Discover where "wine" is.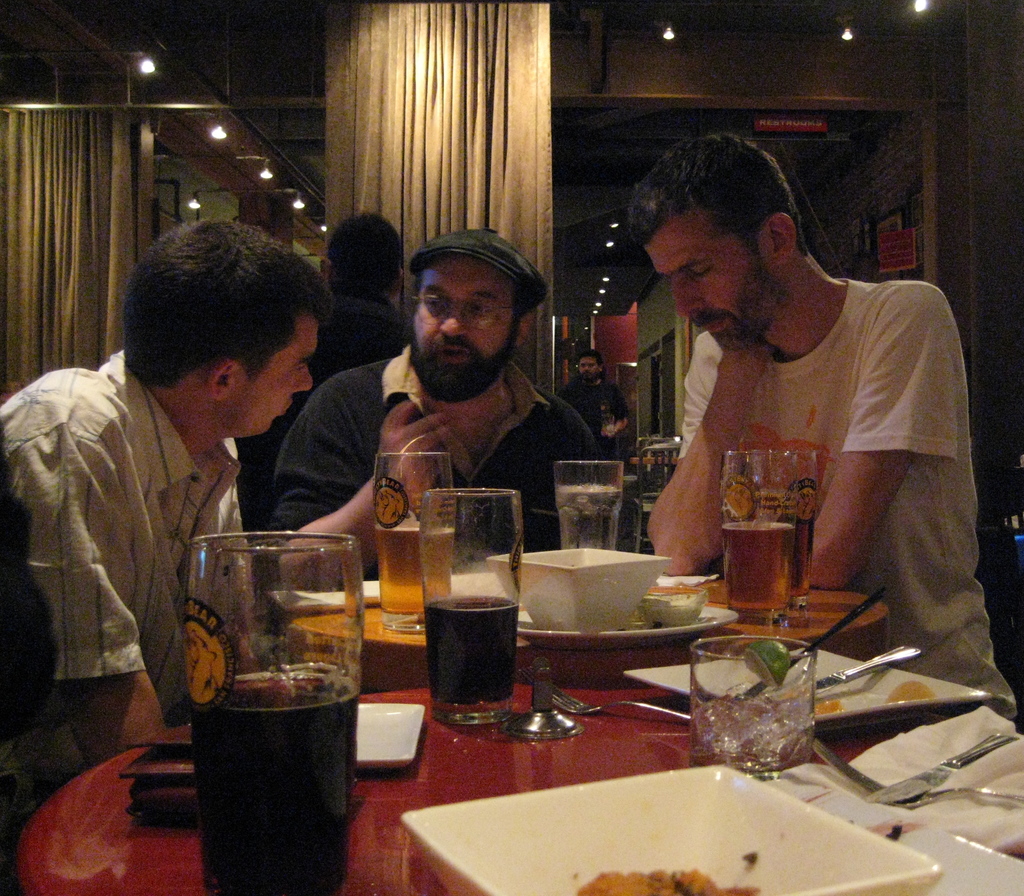
Discovered at bbox(723, 524, 789, 609).
